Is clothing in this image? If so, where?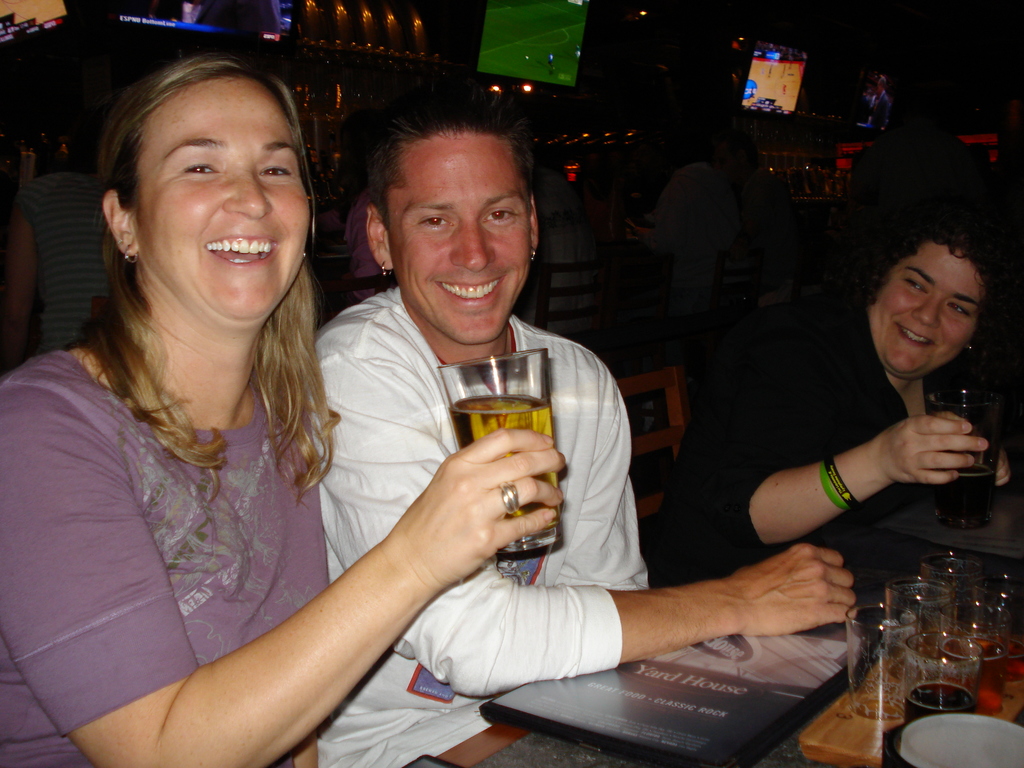
Yes, at left=643, top=284, right=969, bottom=593.
